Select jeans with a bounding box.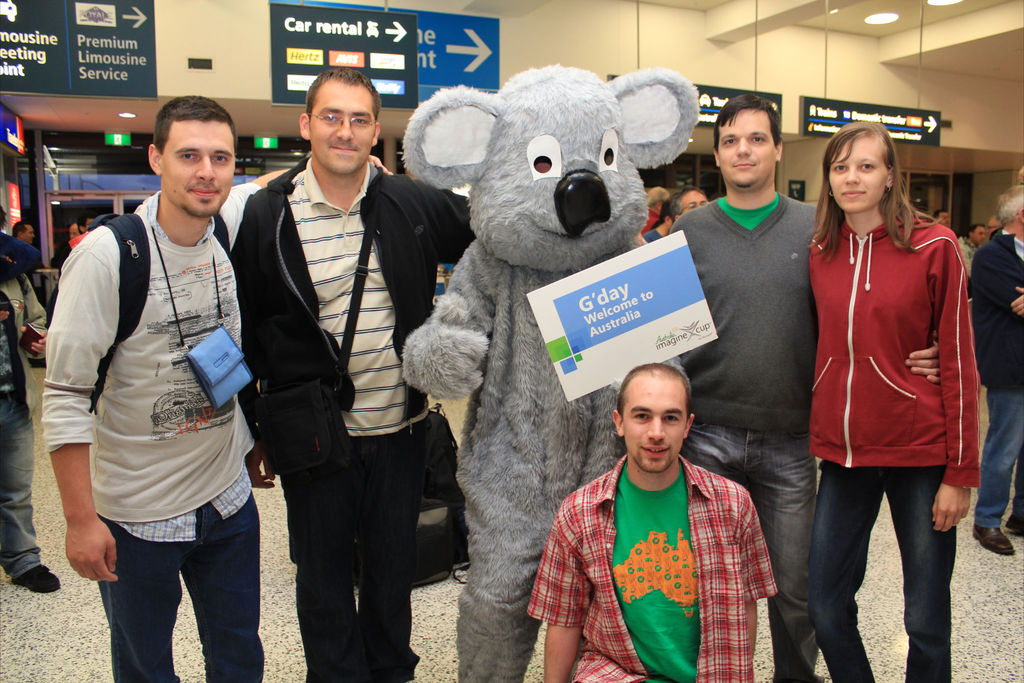
left=968, top=375, right=1023, bottom=531.
